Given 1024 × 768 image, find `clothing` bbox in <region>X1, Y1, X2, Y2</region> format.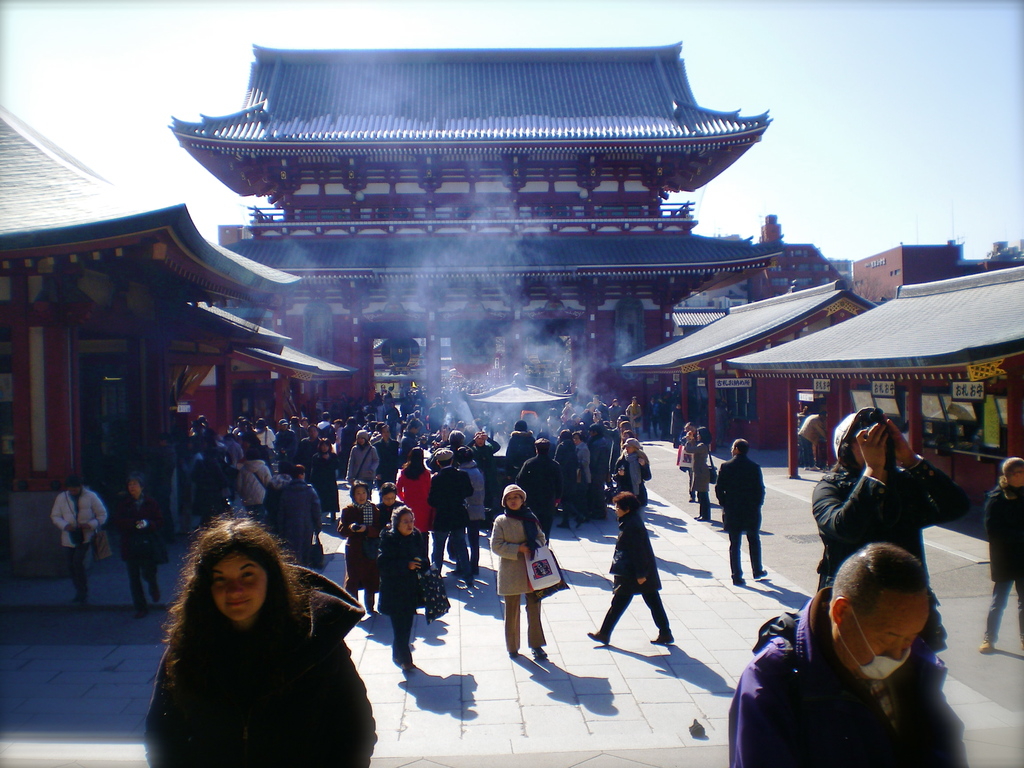
<region>113, 493, 161, 600</region>.
